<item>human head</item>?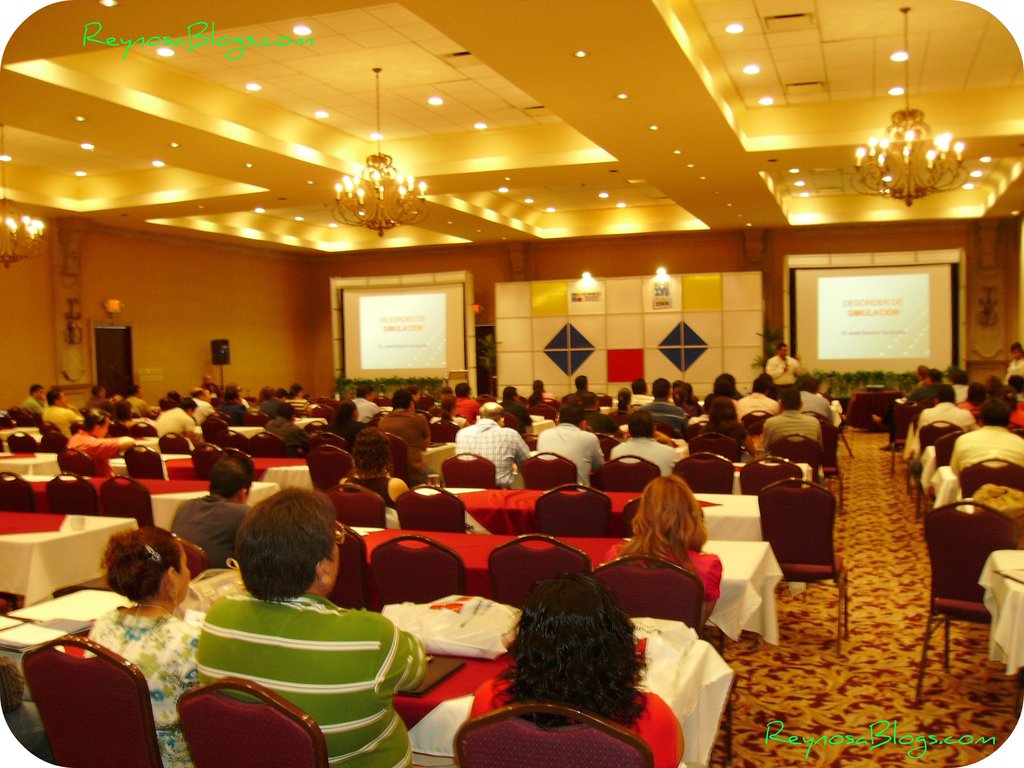
select_region(673, 379, 694, 408)
